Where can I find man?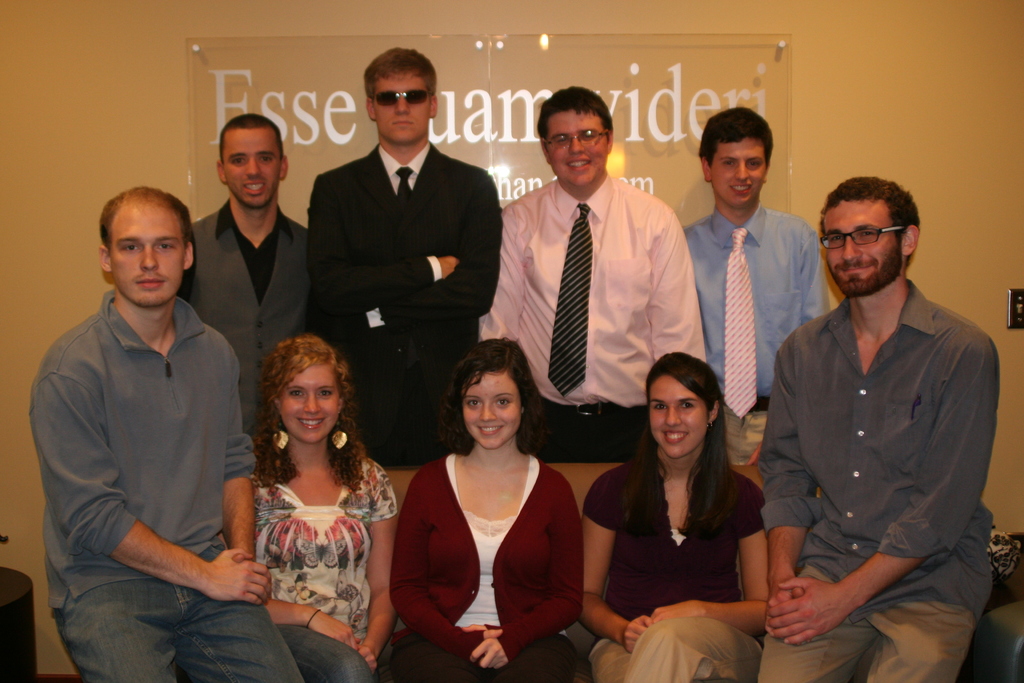
You can find it at {"left": 752, "top": 164, "right": 1002, "bottom": 664}.
